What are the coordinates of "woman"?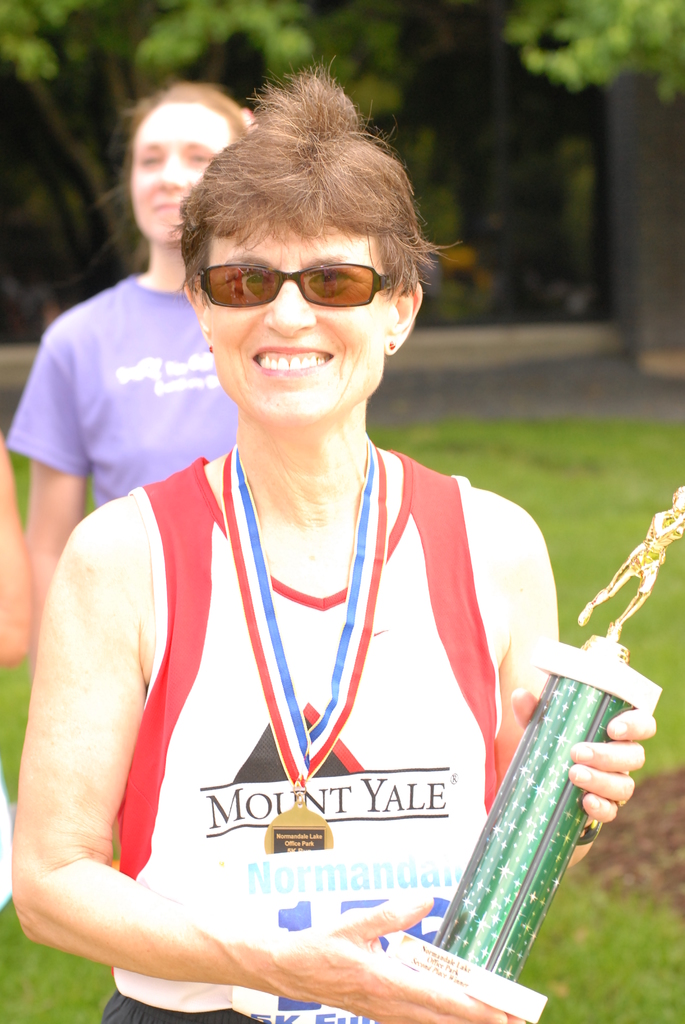
l=10, t=77, r=253, b=646.
